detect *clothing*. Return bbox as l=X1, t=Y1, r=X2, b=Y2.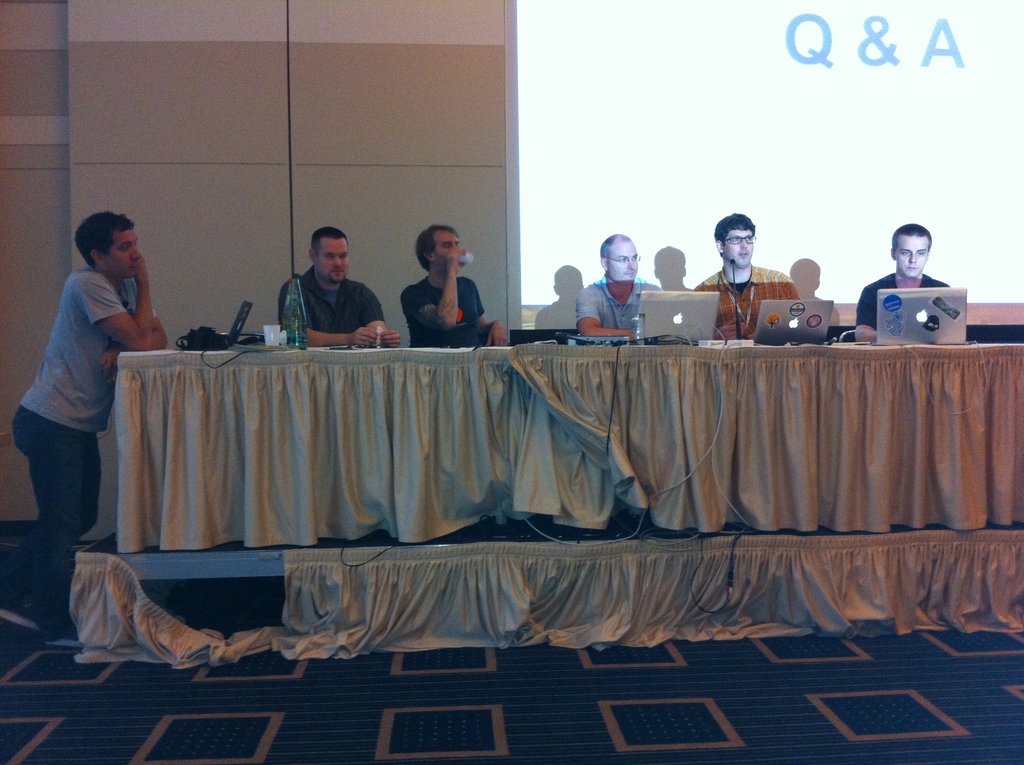
l=399, t=275, r=485, b=348.
